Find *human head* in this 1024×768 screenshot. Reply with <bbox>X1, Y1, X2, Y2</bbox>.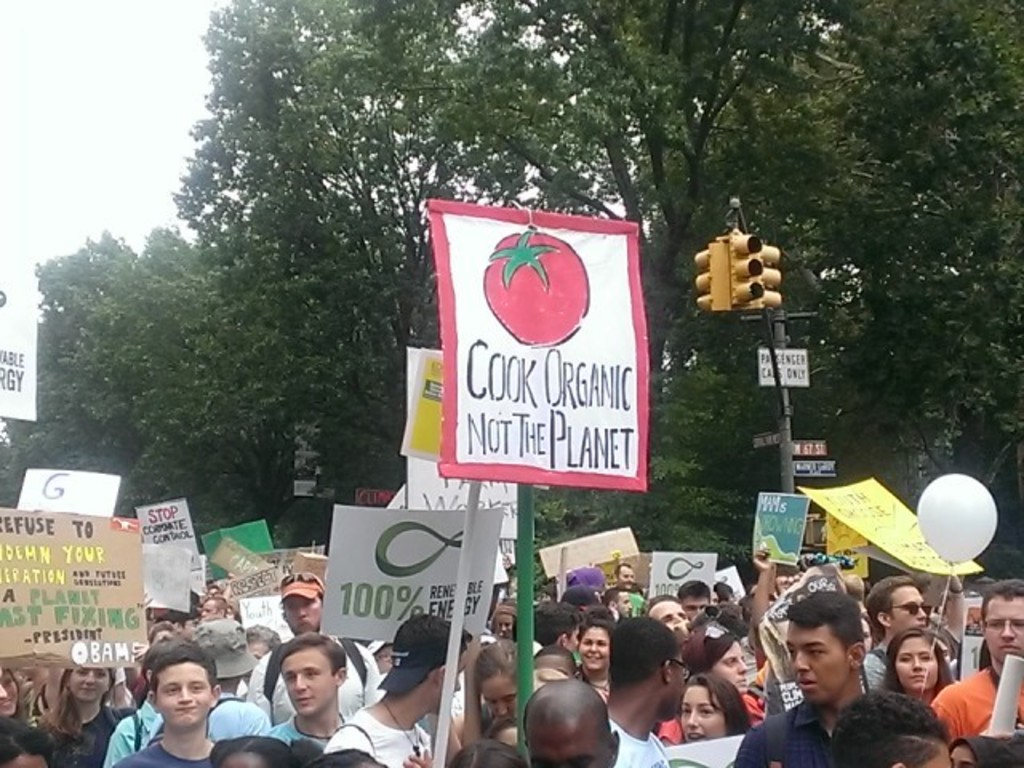
<bbox>277, 634, 350, 720</bbox>.
